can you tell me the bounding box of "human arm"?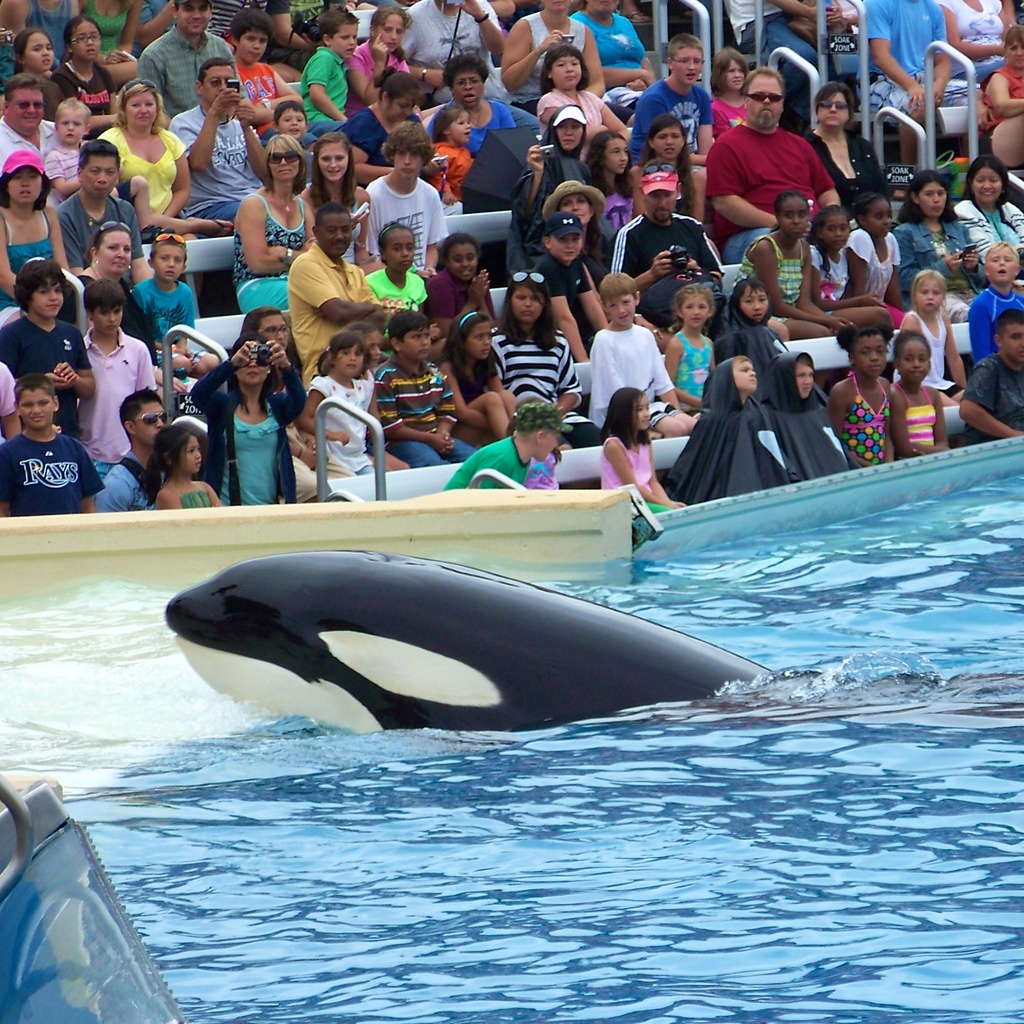
region(264, 332, 307, 424).
